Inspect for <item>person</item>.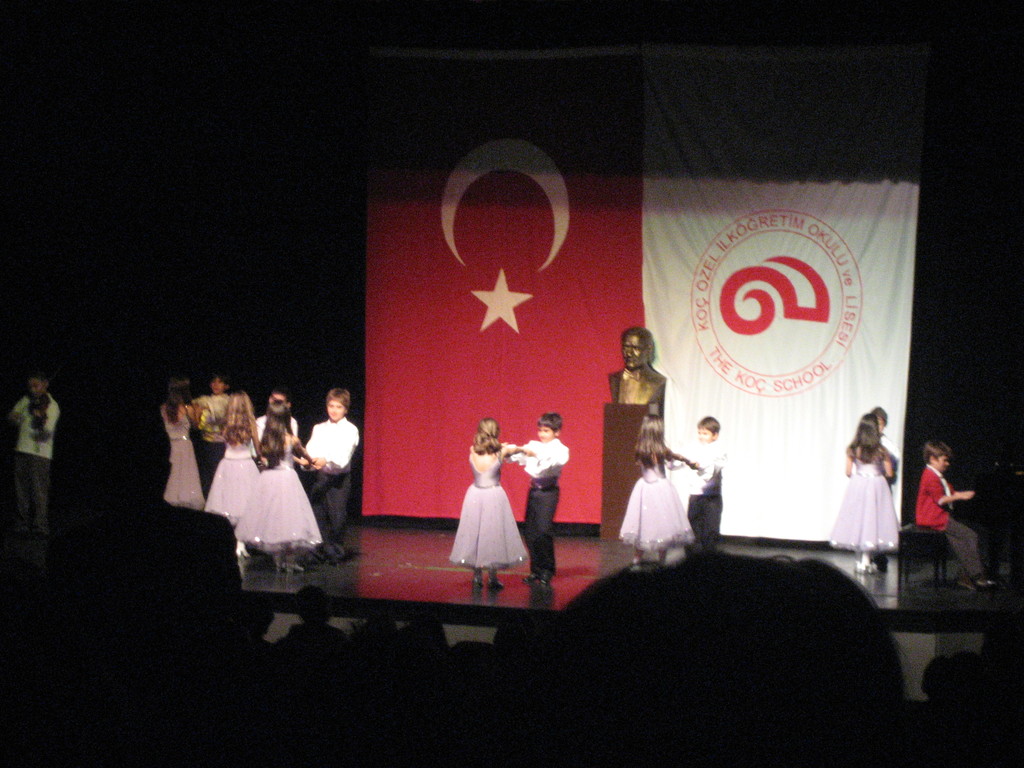
Inspection: 609 326 668 402.
